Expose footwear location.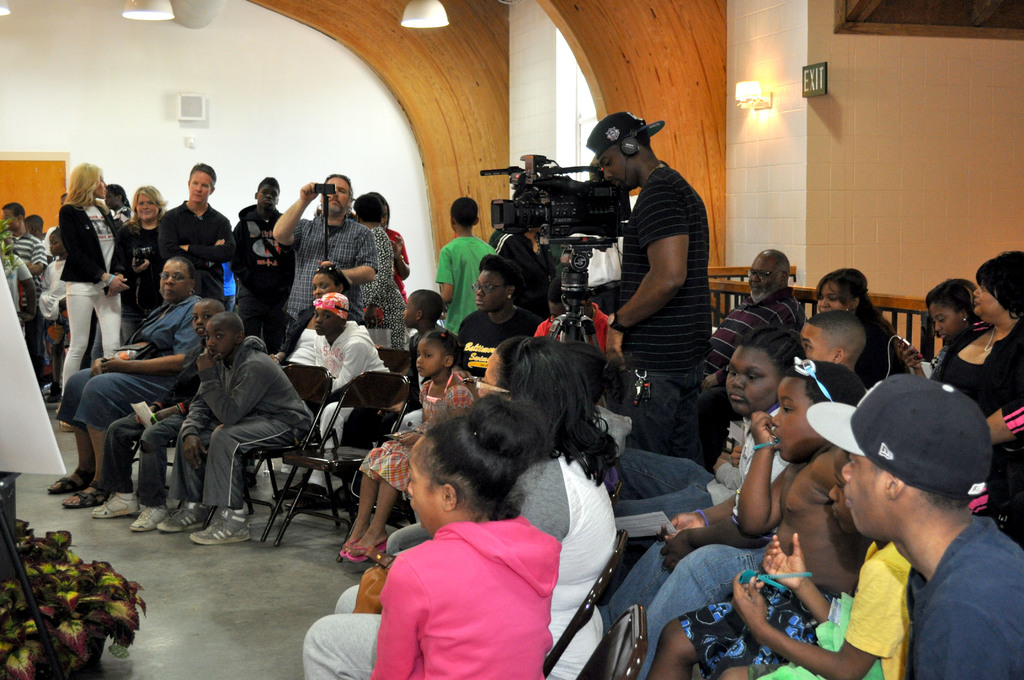
Exposed at region(92, 490, 139, 519).
